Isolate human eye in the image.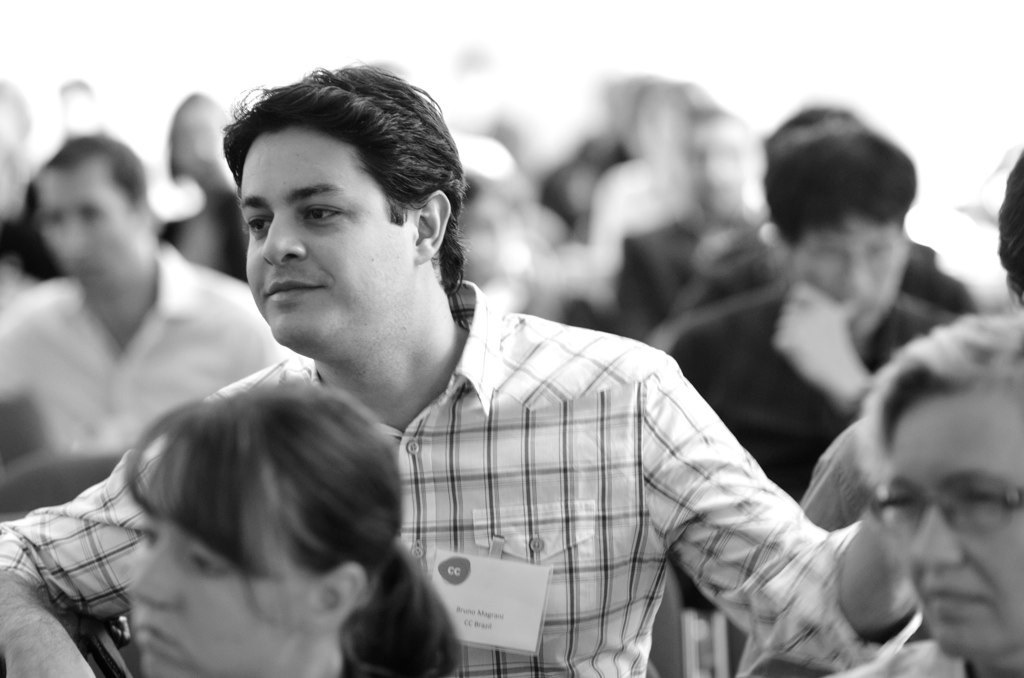
Isolated region: bbox=(298, 202, 347, 226).
